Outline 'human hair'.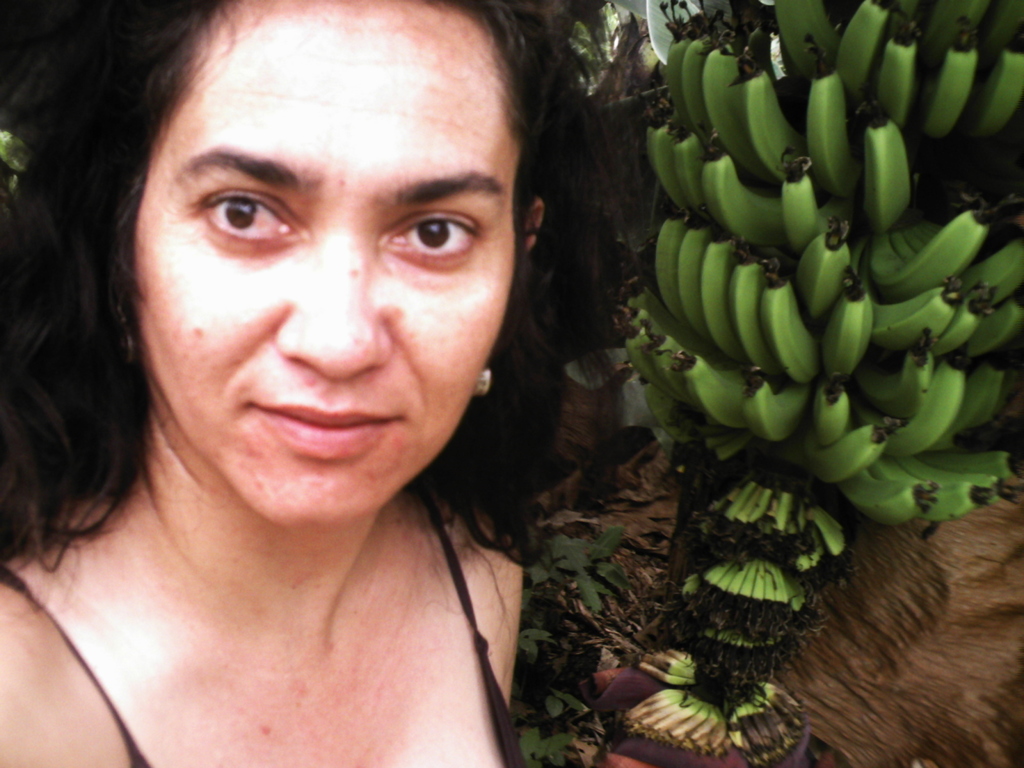
Outline: l=25, t=12, r=546, b=611.
